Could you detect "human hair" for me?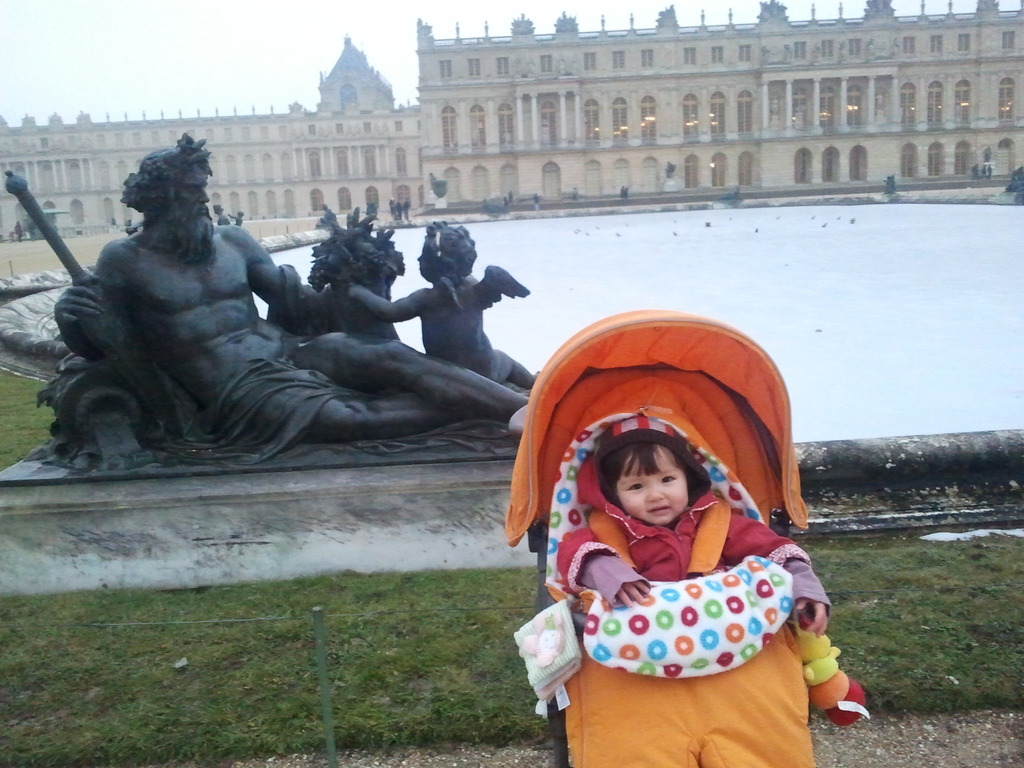
Detection result: left=424, top=214, right=481, bottom=282.
